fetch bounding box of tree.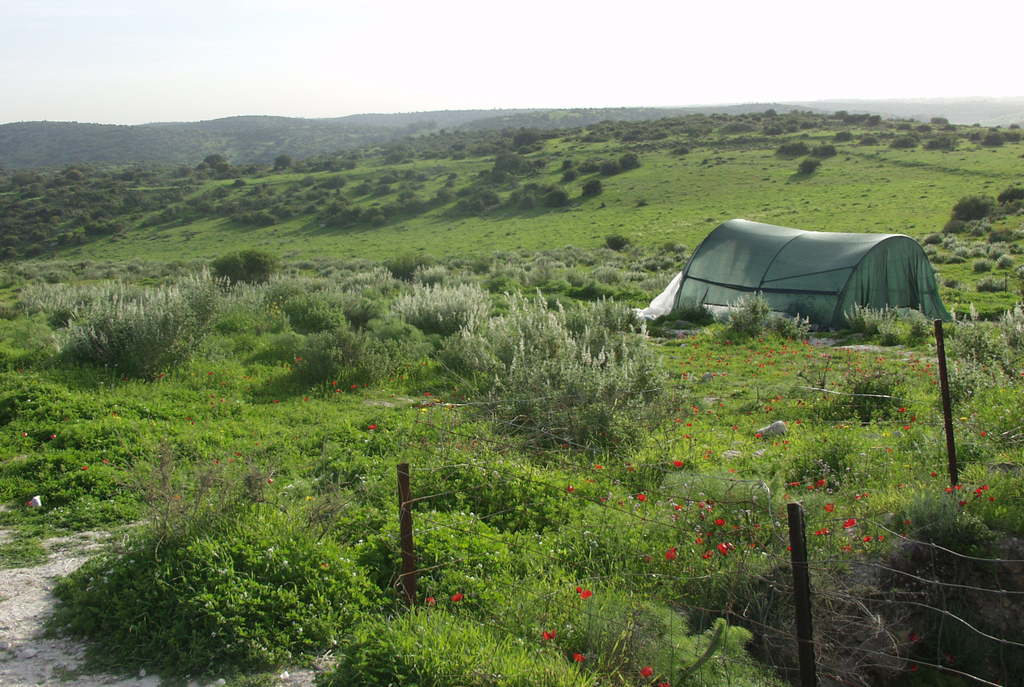
Bbox: {"x1": 455, "y1": 199, "x2": 468, "y2": 212}.
